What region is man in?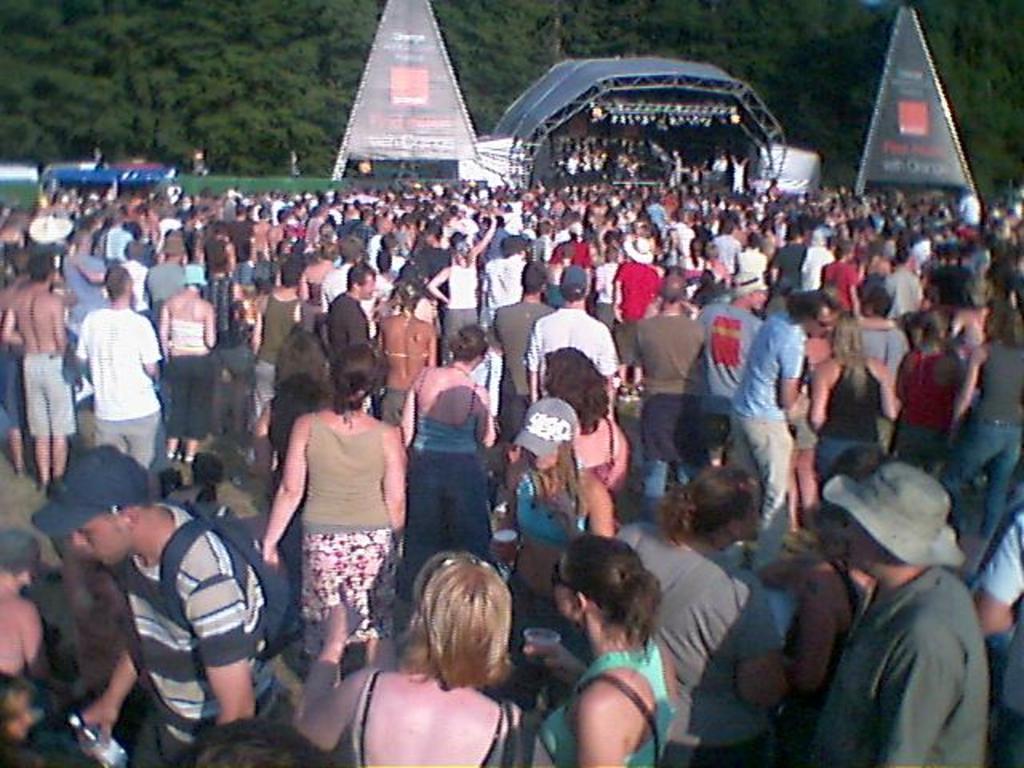
(731, 286, 845, 586).
